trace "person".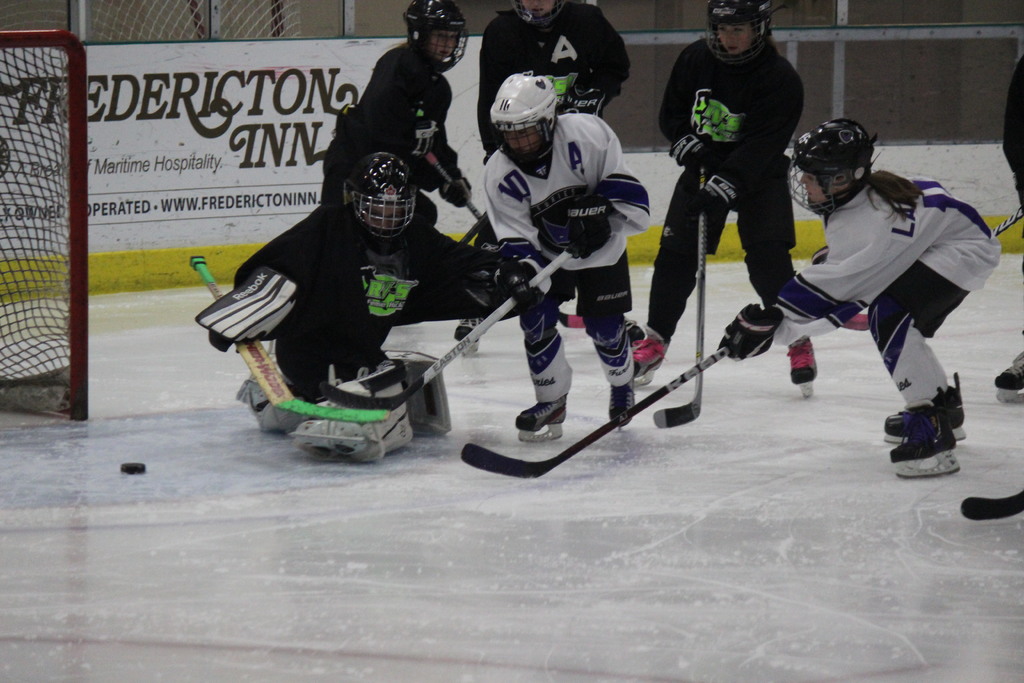
Traced to 481,65,643,440.
